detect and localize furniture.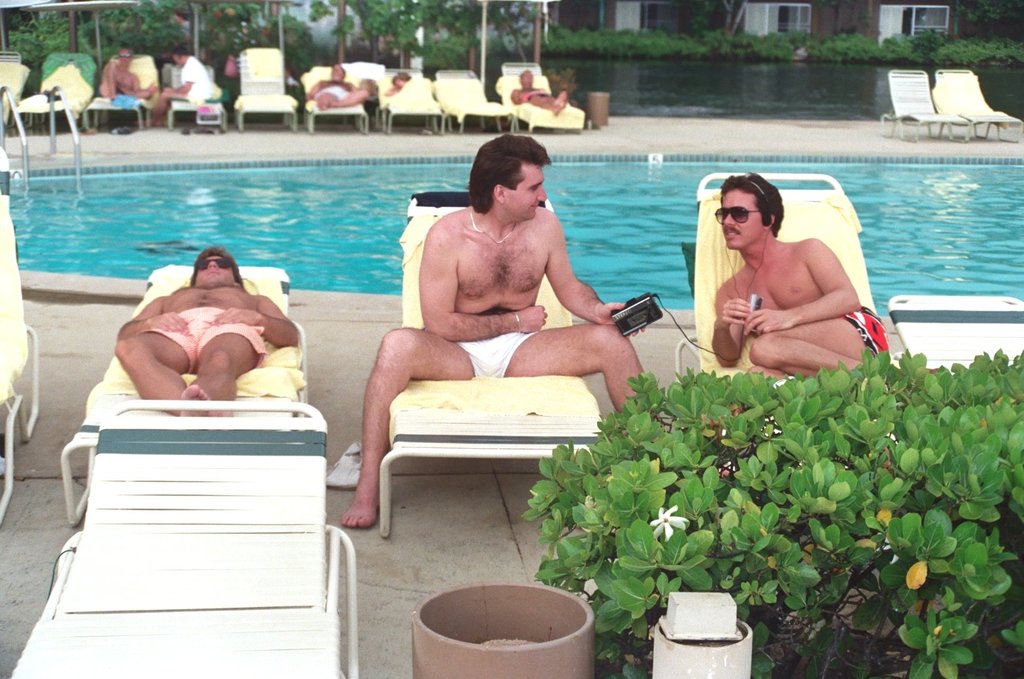
Localized at crop(10, 403, 357, 678).
